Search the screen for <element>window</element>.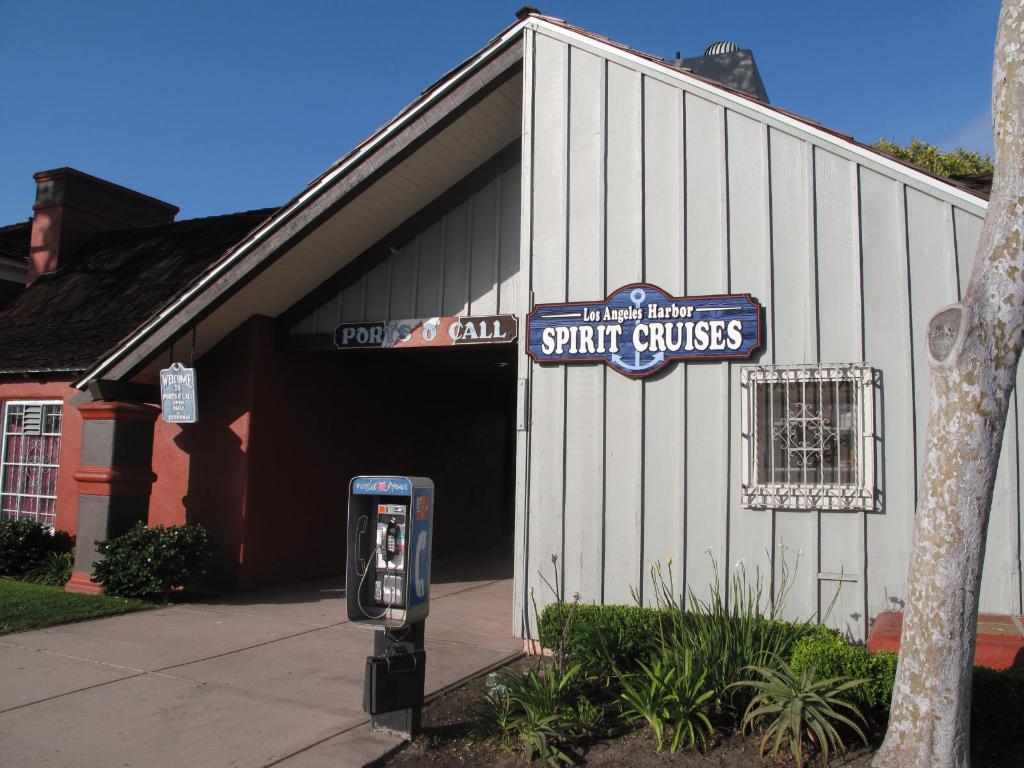
Found at [0,399,63,538].
